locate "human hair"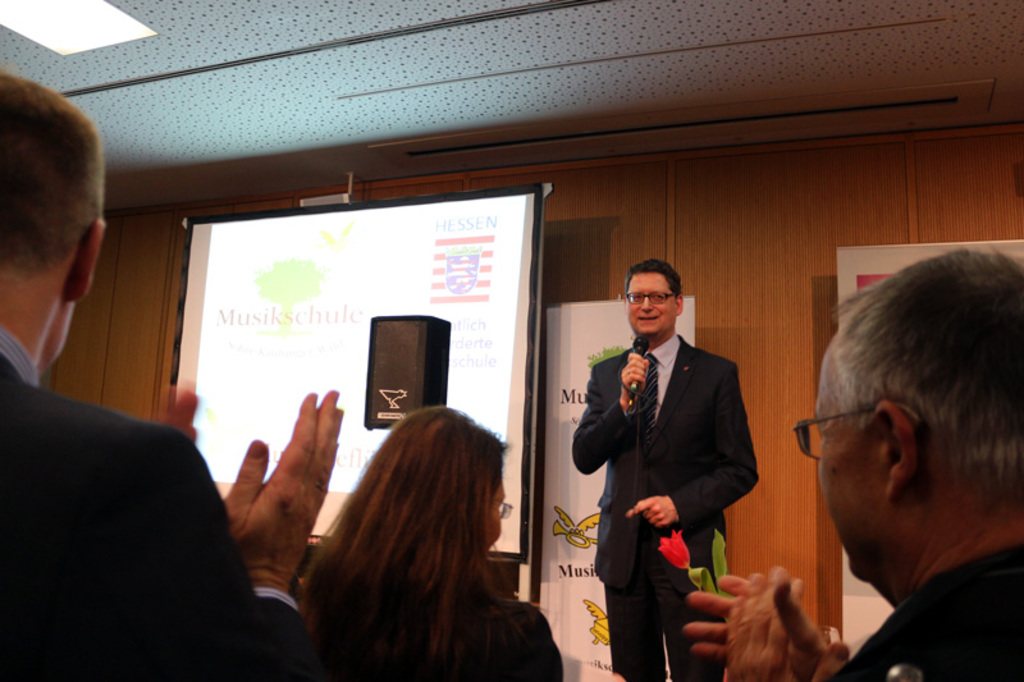
[302, 408, 541, 681]
